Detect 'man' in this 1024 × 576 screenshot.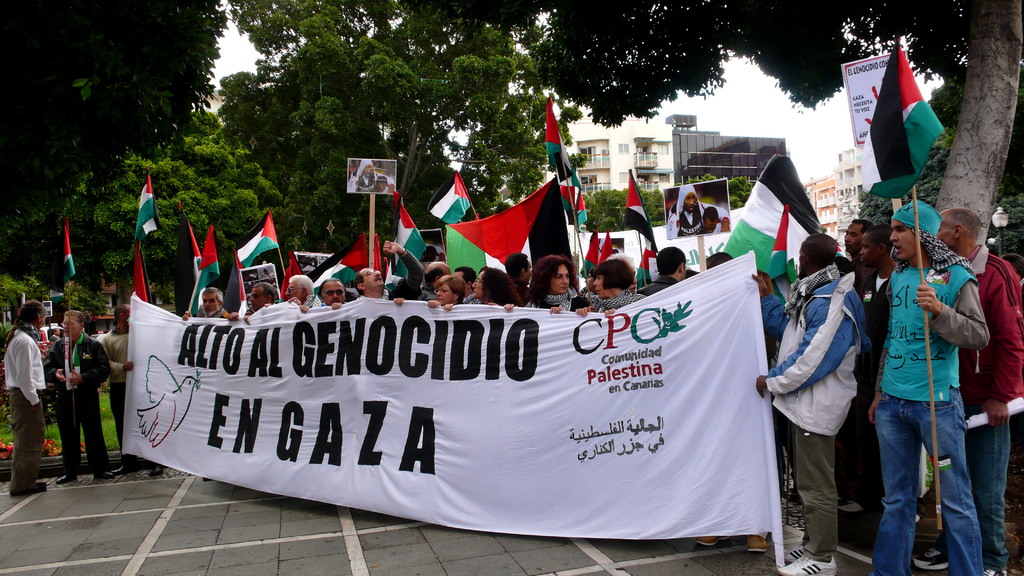
Detection: (97, 302, 167, 476).
